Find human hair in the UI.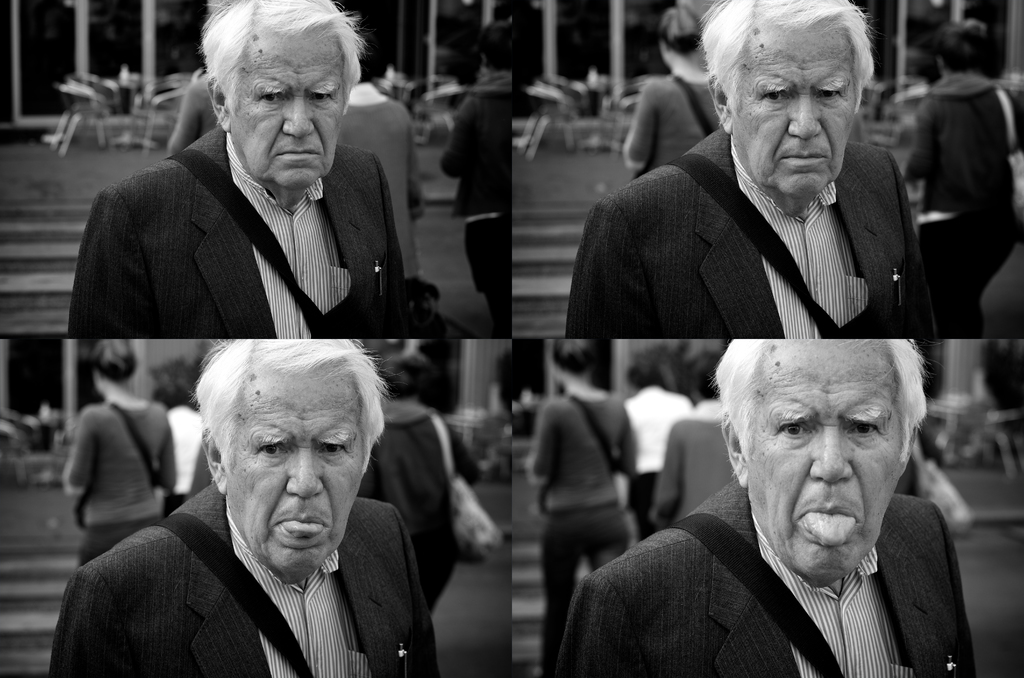
UI element at bbox=(194, 340, 392, 485).
